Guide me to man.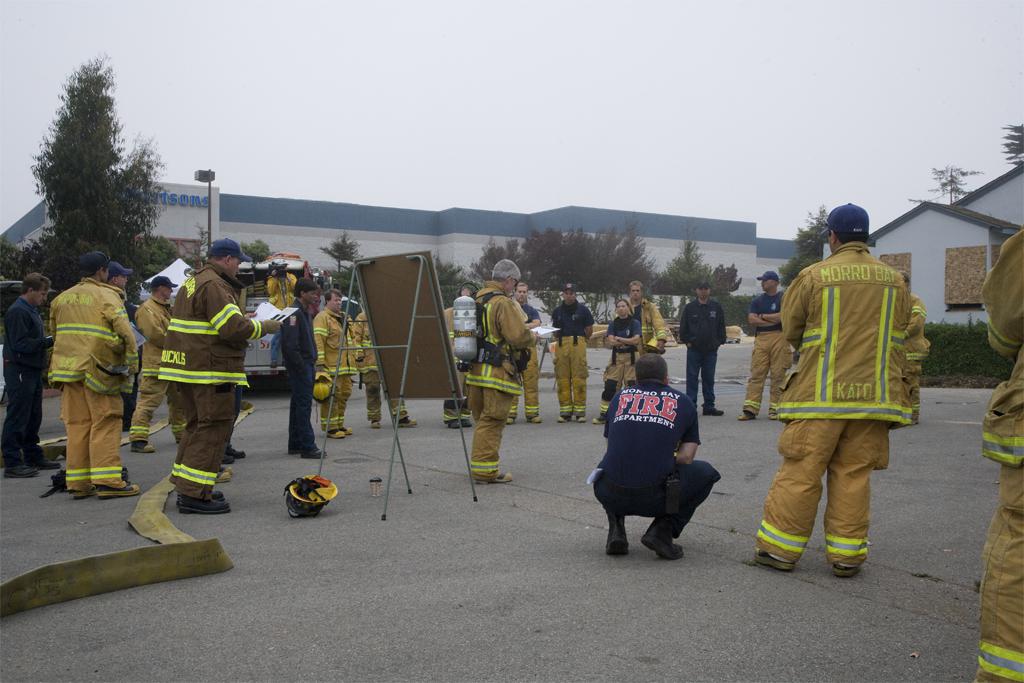
Guidance: x1=503 y1=277 x2=541 y2=429.
